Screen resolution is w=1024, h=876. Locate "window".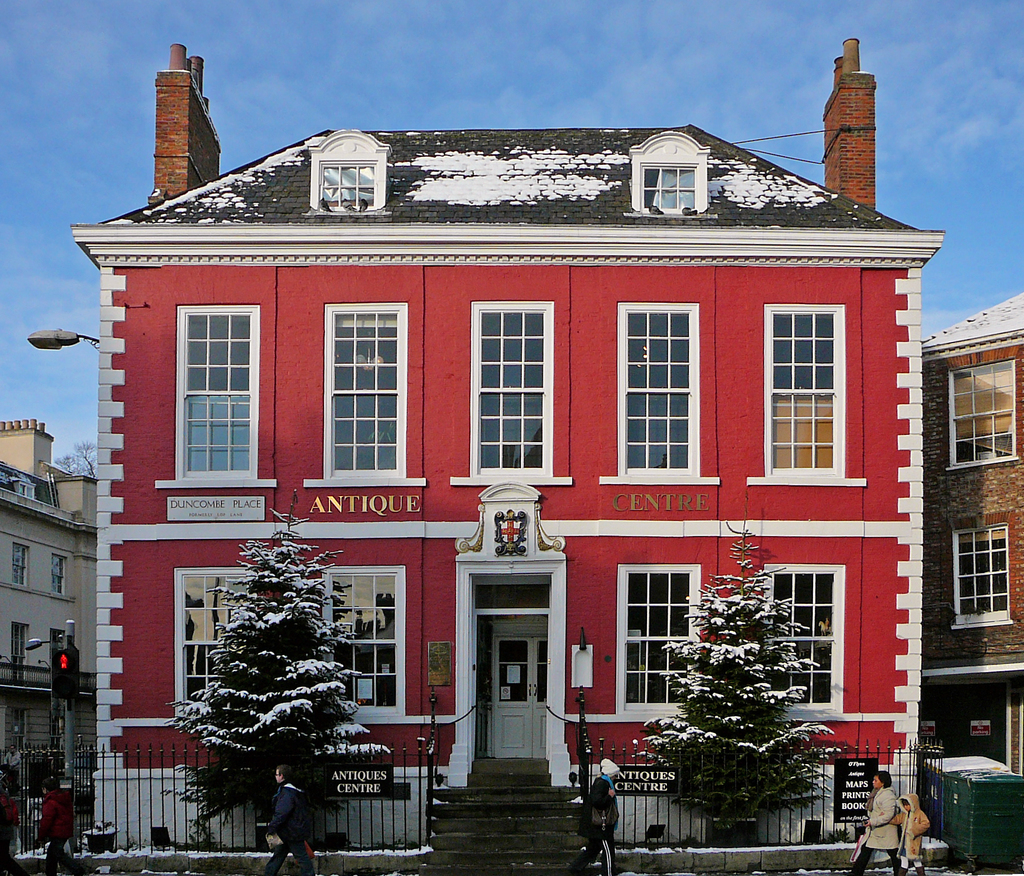
detection(12, 540, 30, 583).
